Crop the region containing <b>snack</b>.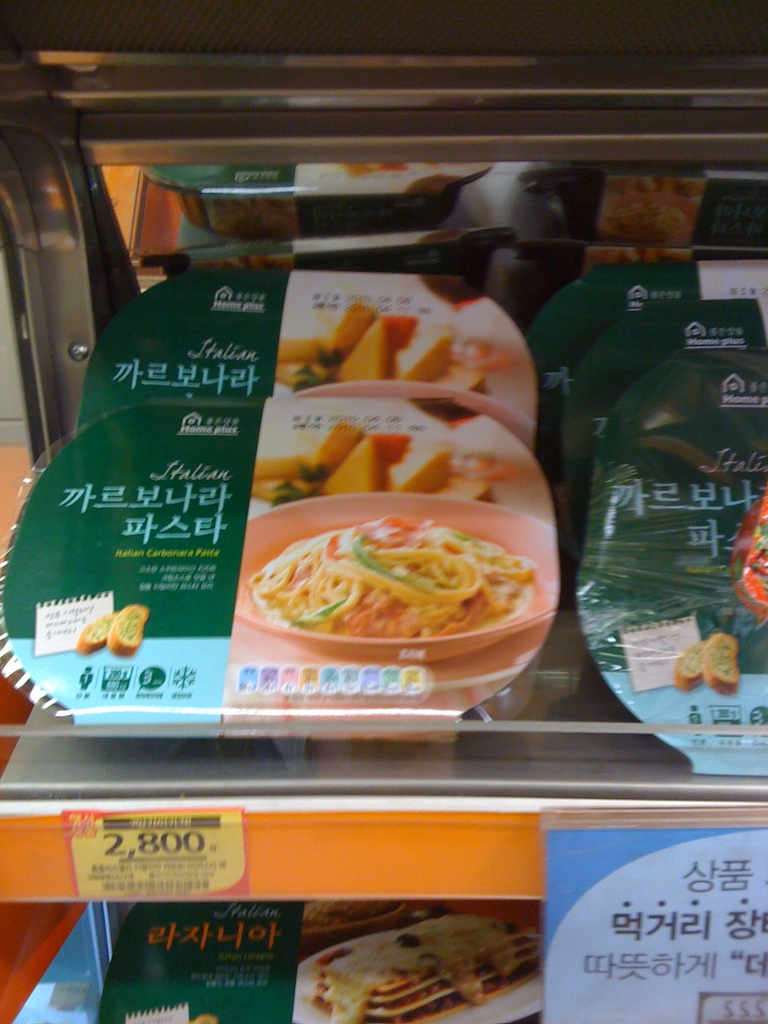
Crop region: left=287, top=912, right=551, bottom=1022.
